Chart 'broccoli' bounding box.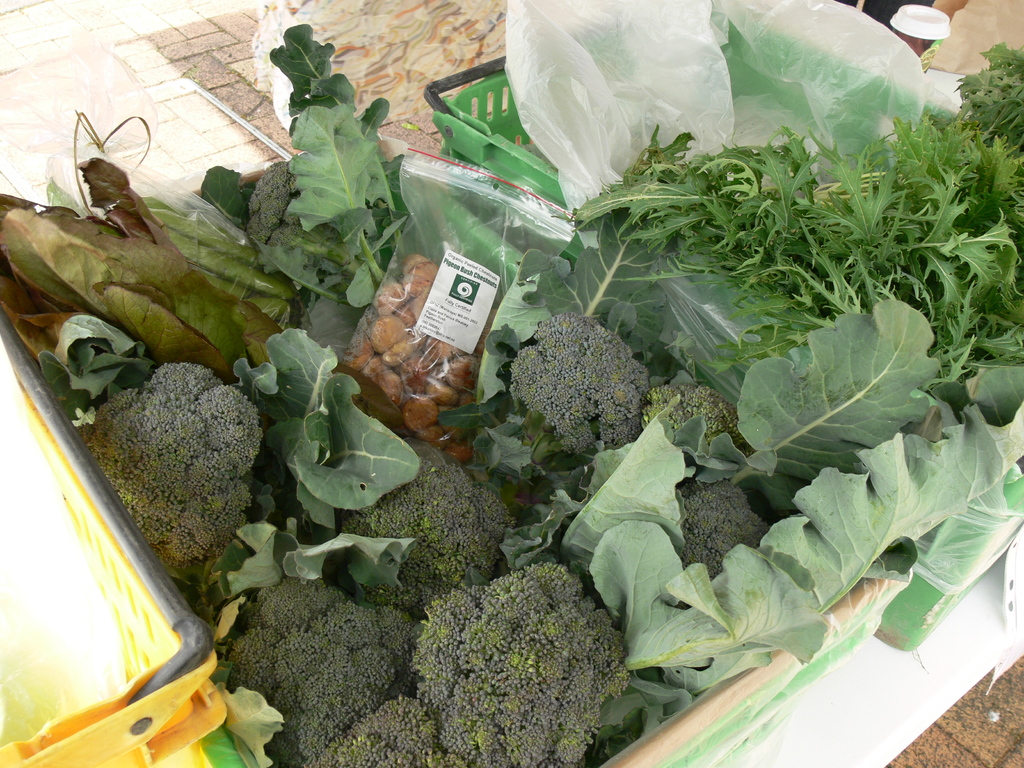
Charted: bbox=(505, 306, 649, 452).
